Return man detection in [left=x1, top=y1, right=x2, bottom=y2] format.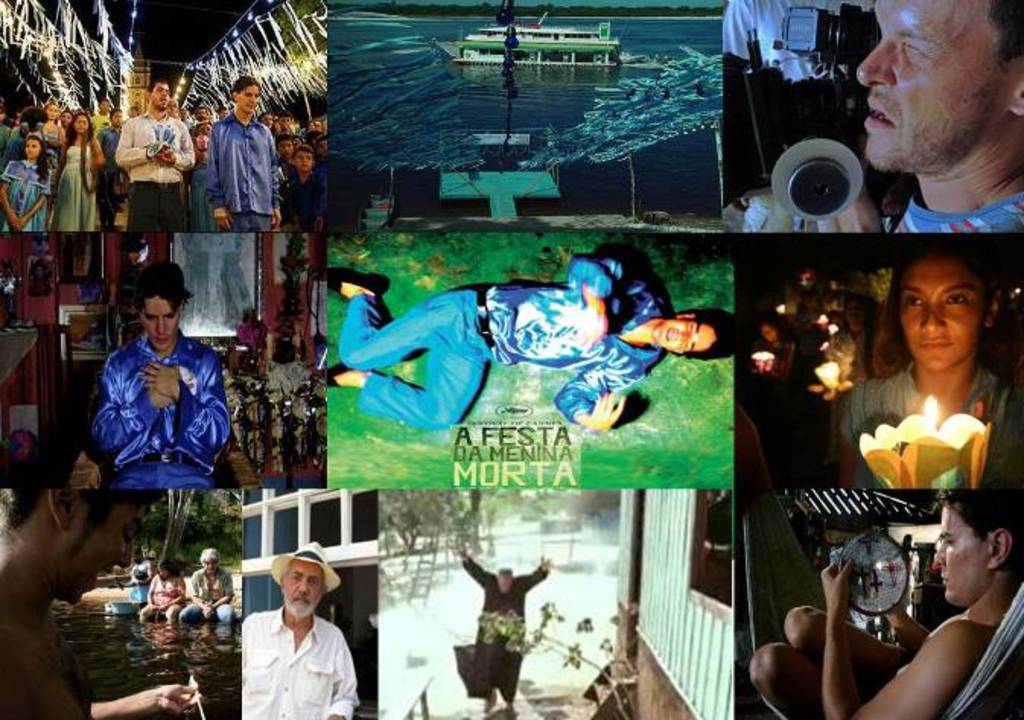
[left=90, top=99, right=113, bottom=129].
